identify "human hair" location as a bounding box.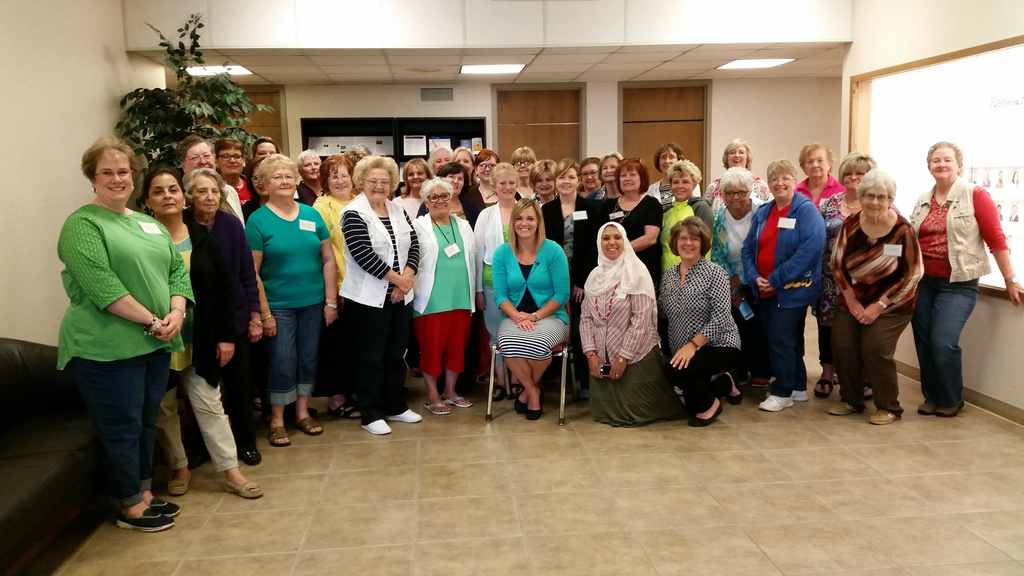
region(243, 154, 266, 202).
